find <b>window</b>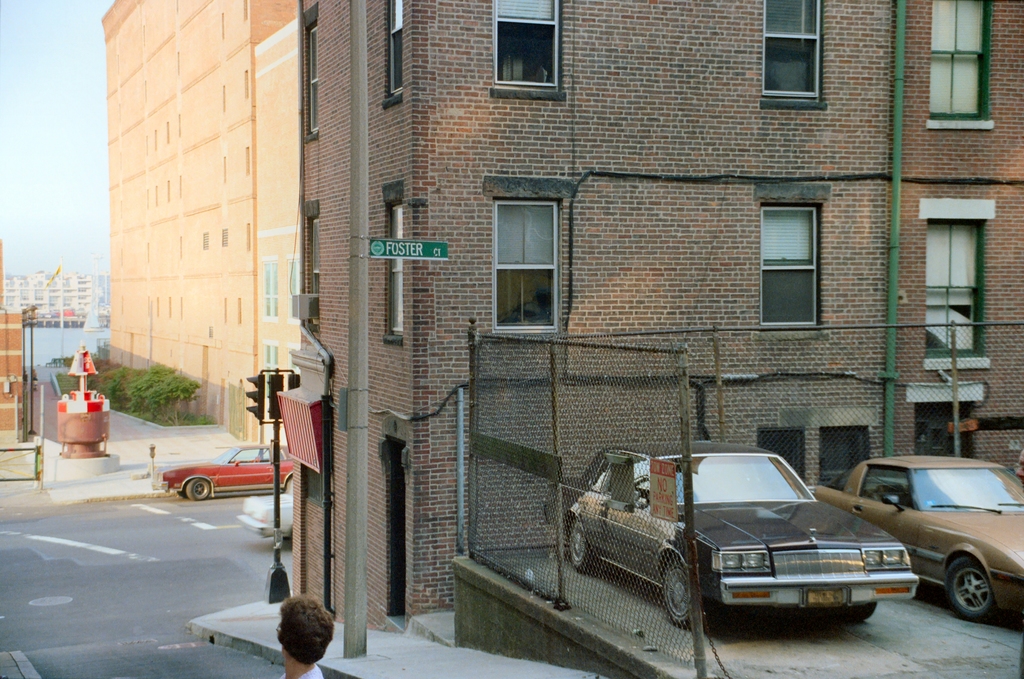
locate(307, 220, 320, 292)
